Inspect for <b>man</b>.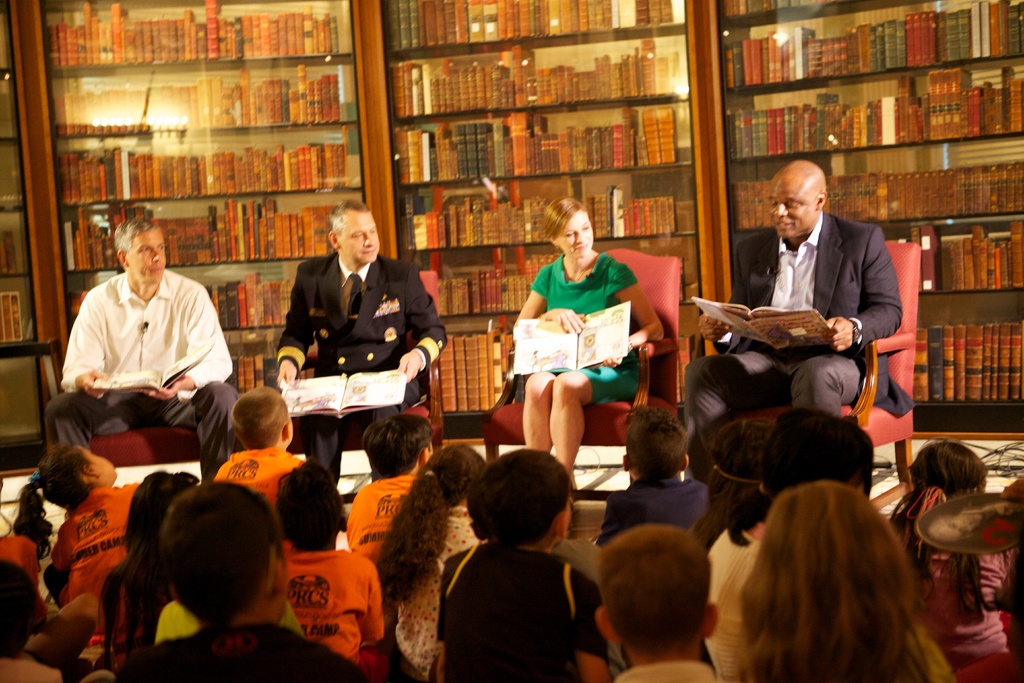
Inspection: [x1=683, y1=160, x2=905, y2=456].
